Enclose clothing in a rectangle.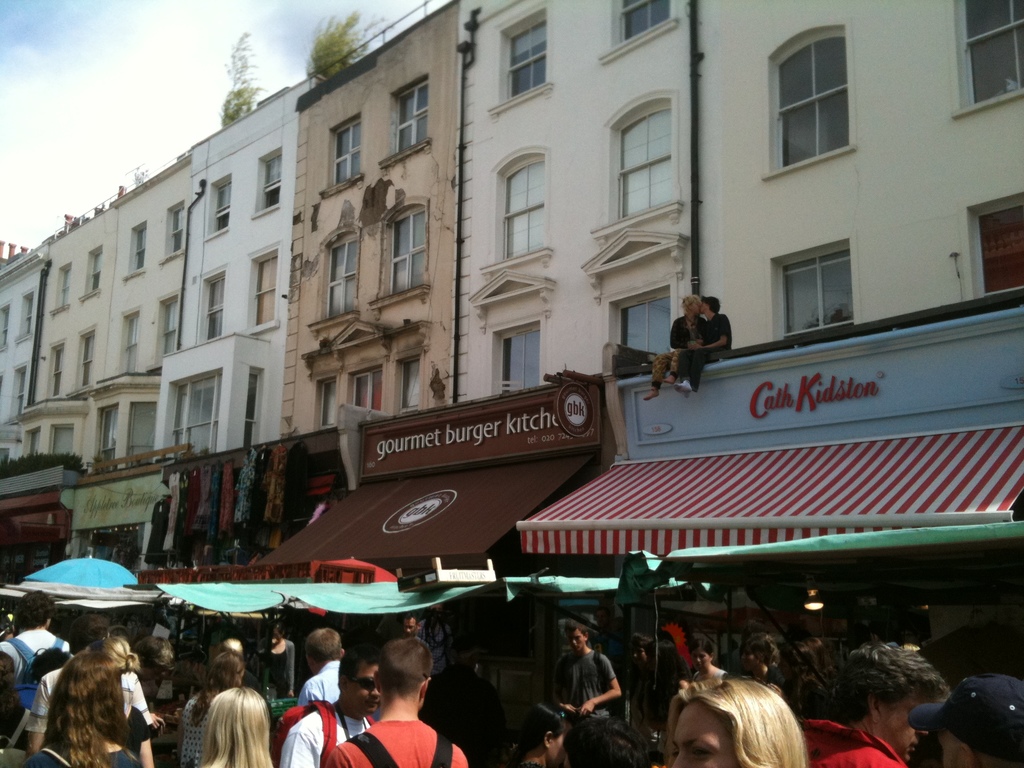
294,662,342,705.
